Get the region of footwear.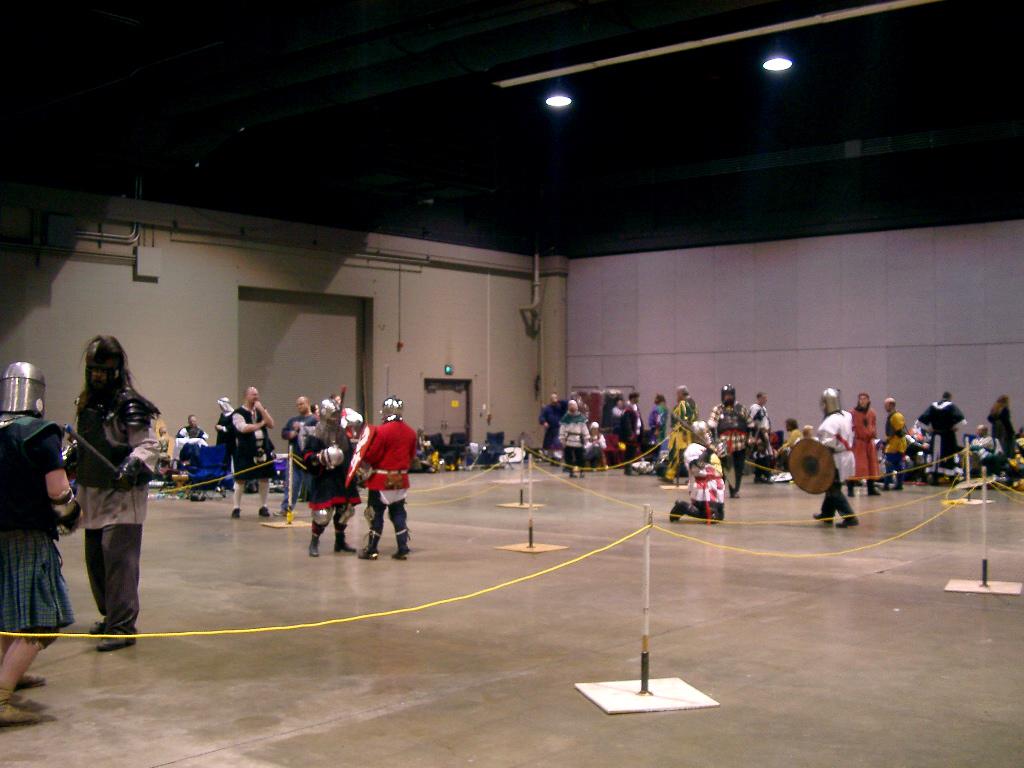
detection(334, 521, 355, 554).
